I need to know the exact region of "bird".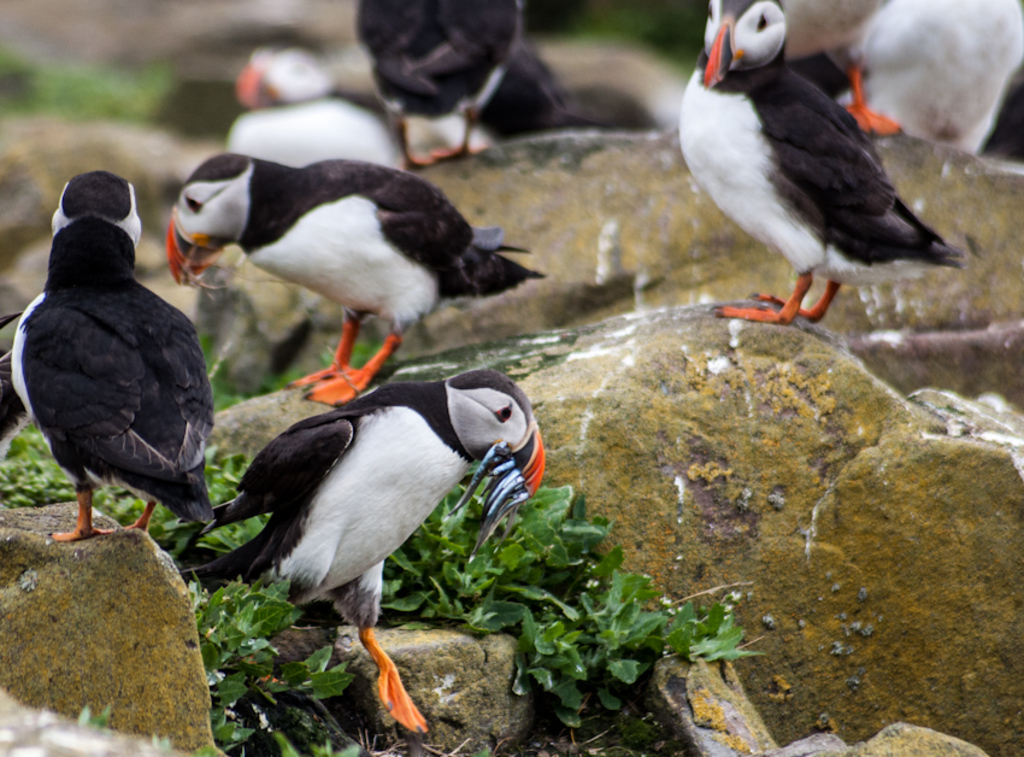
Region: 222/23/407/175.
